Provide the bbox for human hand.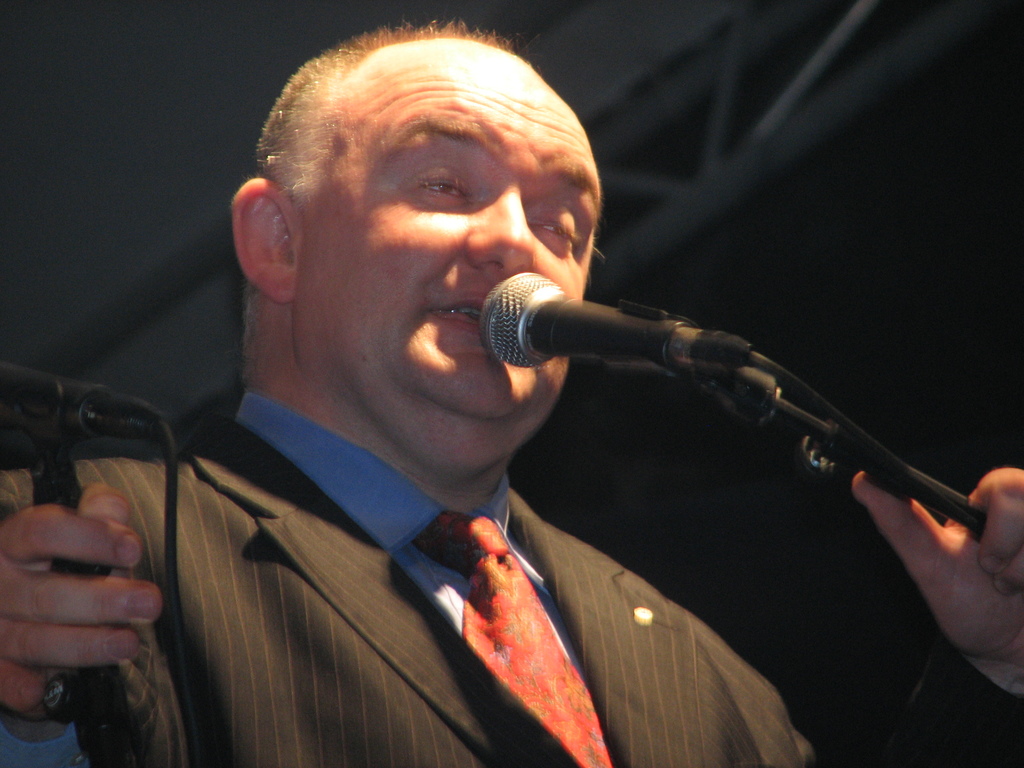
(844,466,1023,667).
